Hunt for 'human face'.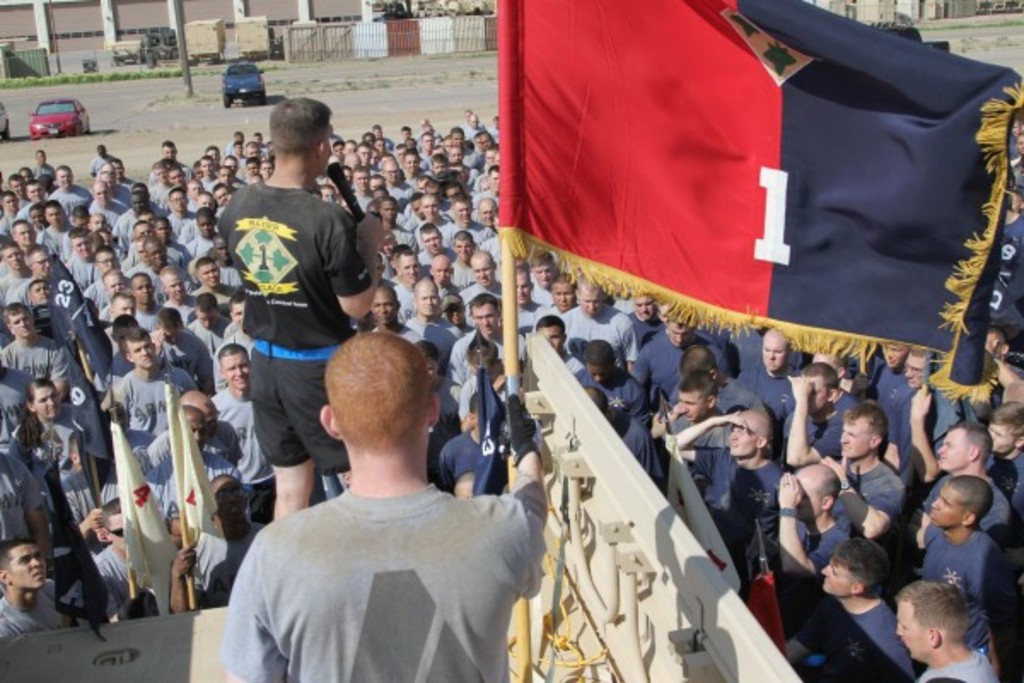
Hunted down at left=932, top=425, right=966, bottom=471.
